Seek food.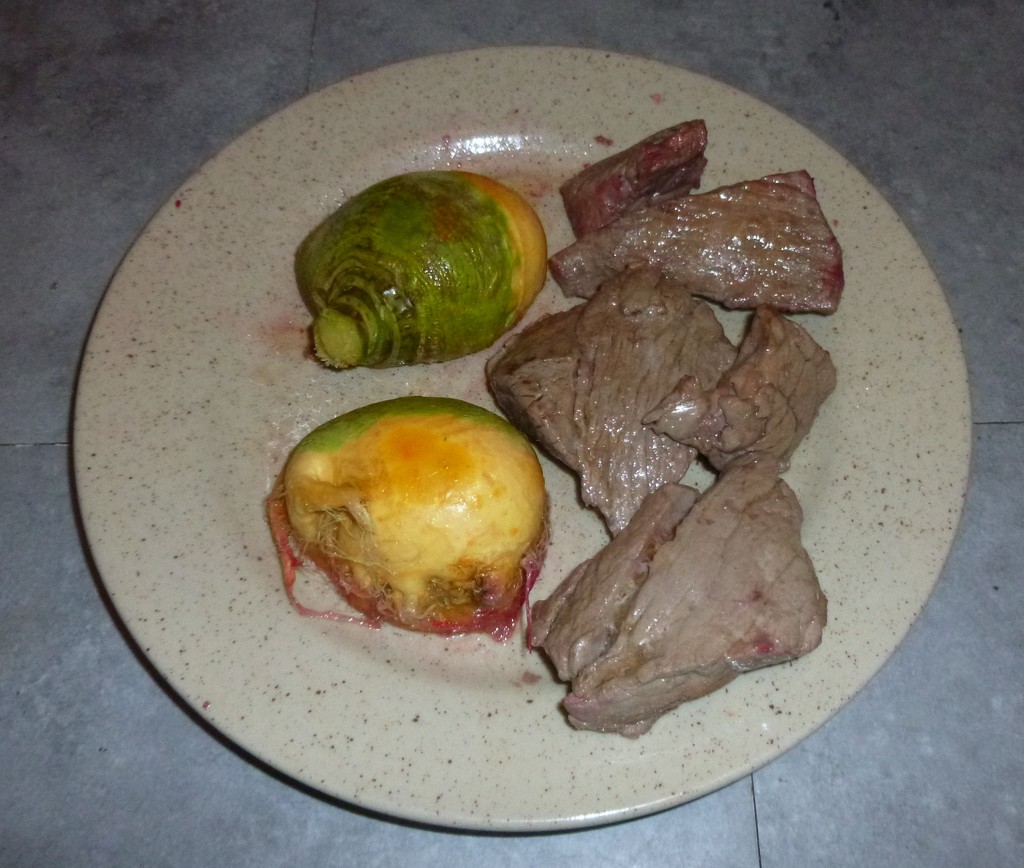
Rect(295, 169, 551, 373).
